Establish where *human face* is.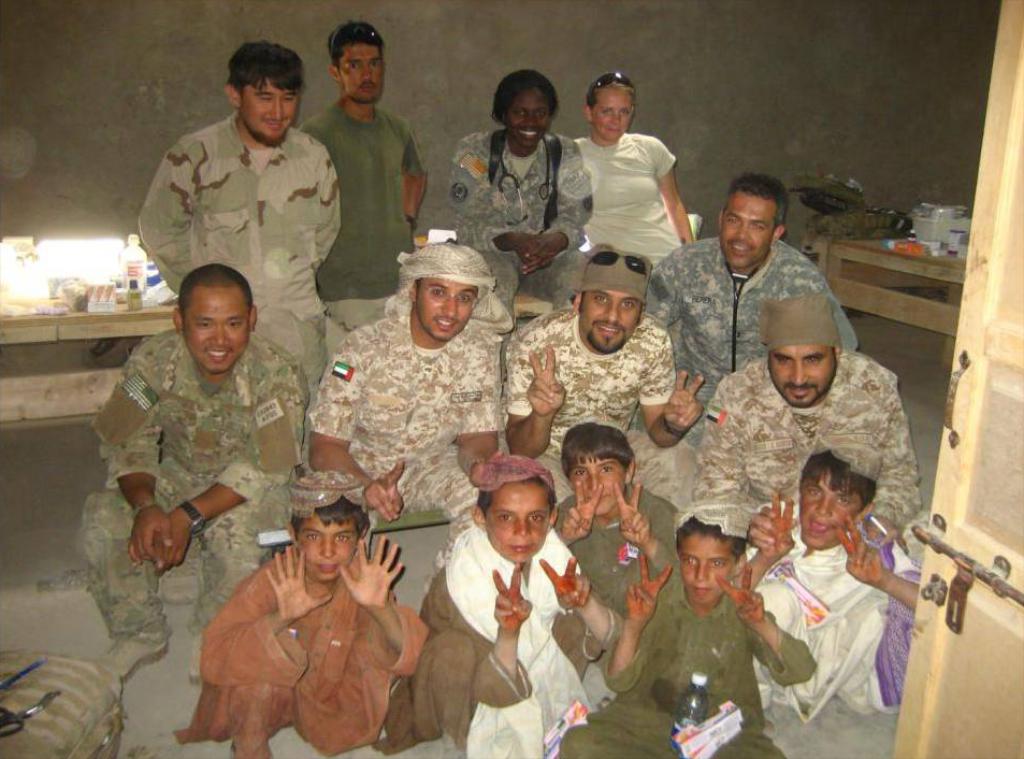
Established at 301/524/375/577.
